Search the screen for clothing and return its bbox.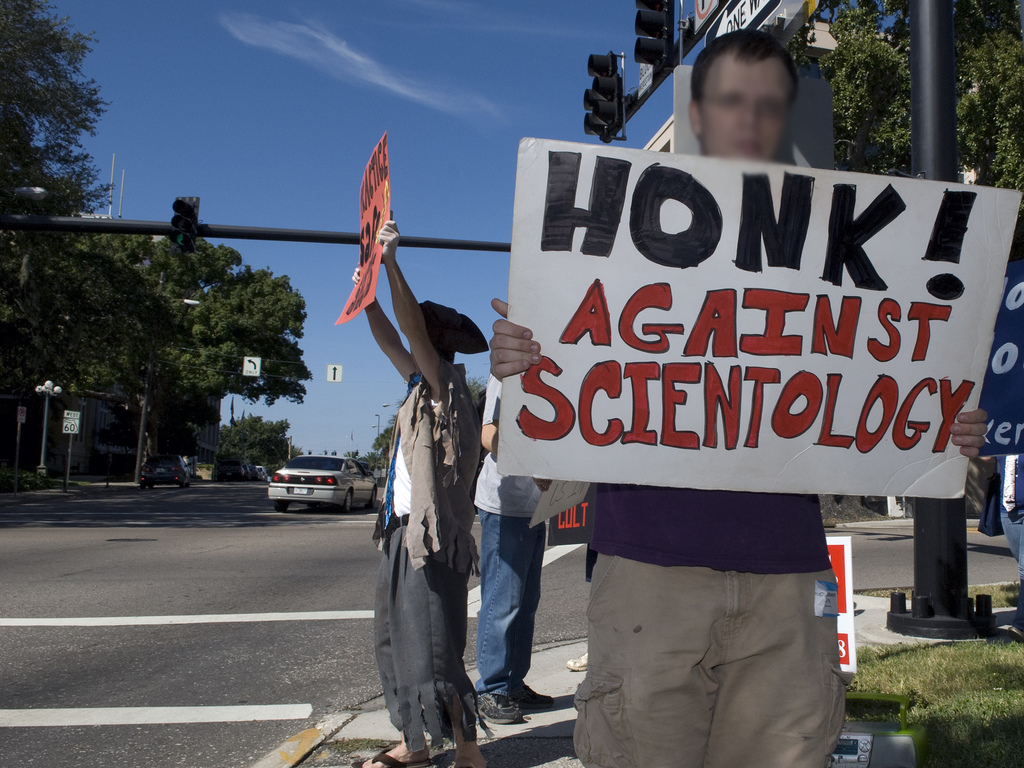
Found: l=465, t=432, r=559, b=696.
